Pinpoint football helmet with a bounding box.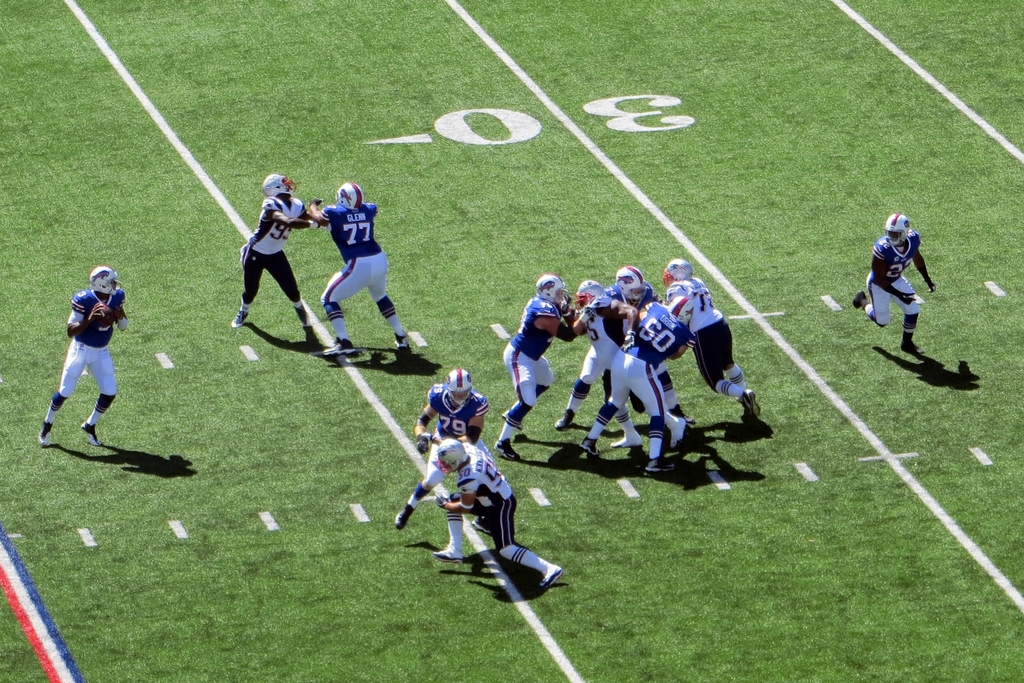
(670, 297, 694, 318).
